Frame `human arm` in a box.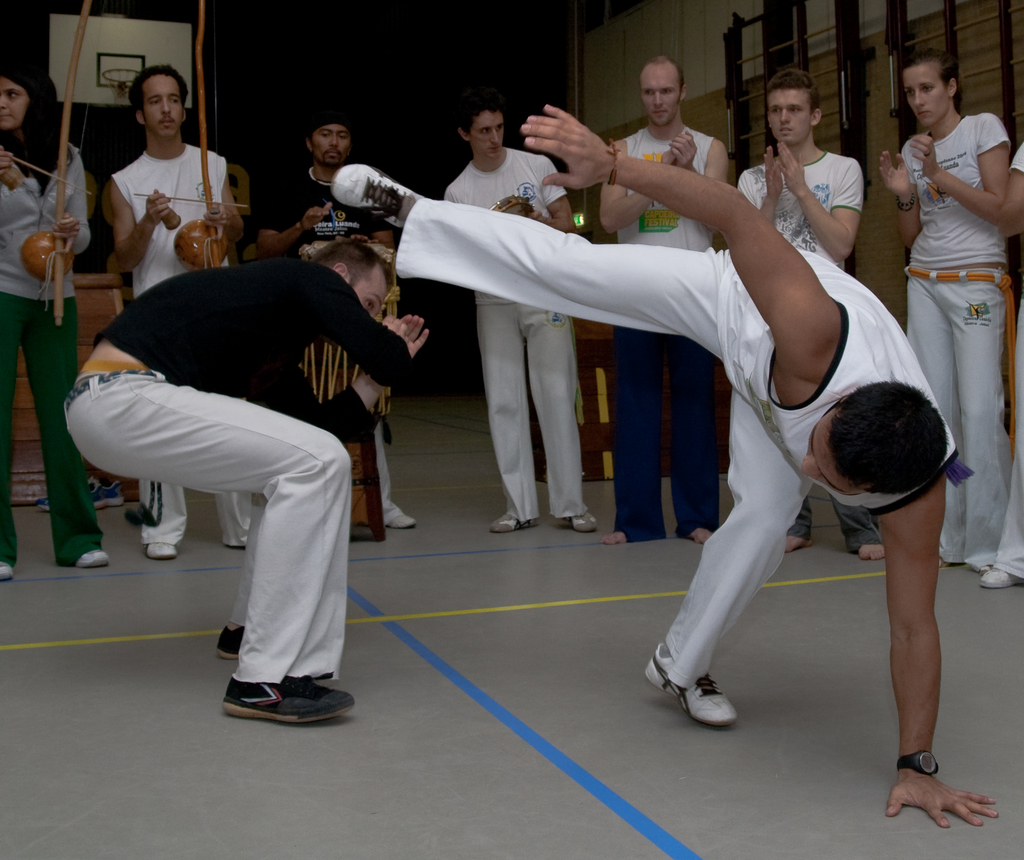
box(734, 142, 780, 229).
